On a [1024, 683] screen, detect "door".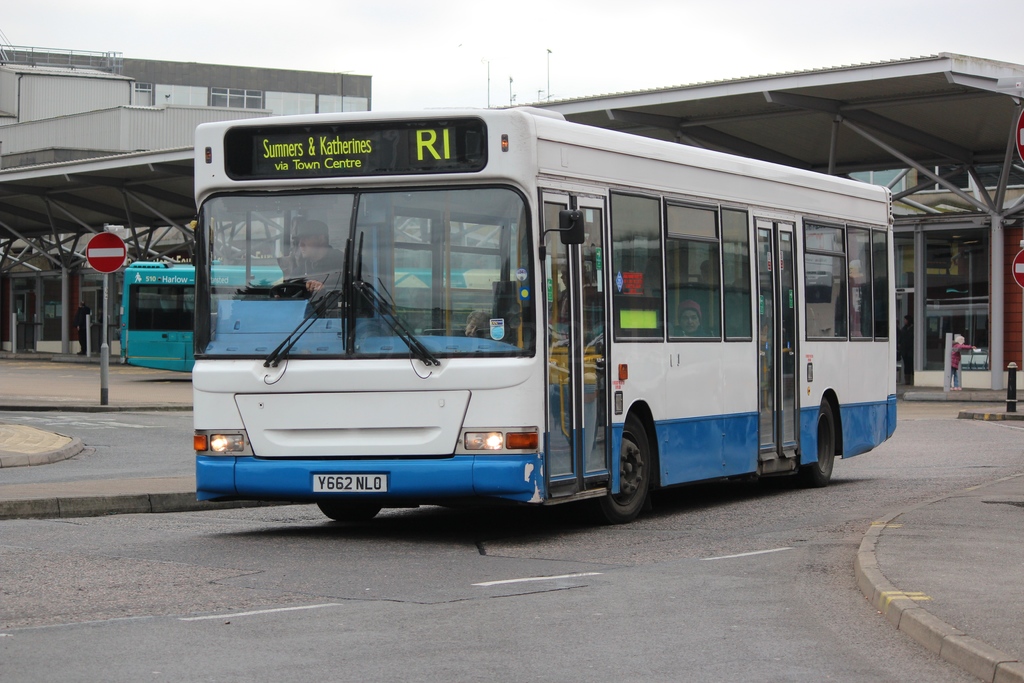
[left=895, top=226, right=922, bottom=379].
